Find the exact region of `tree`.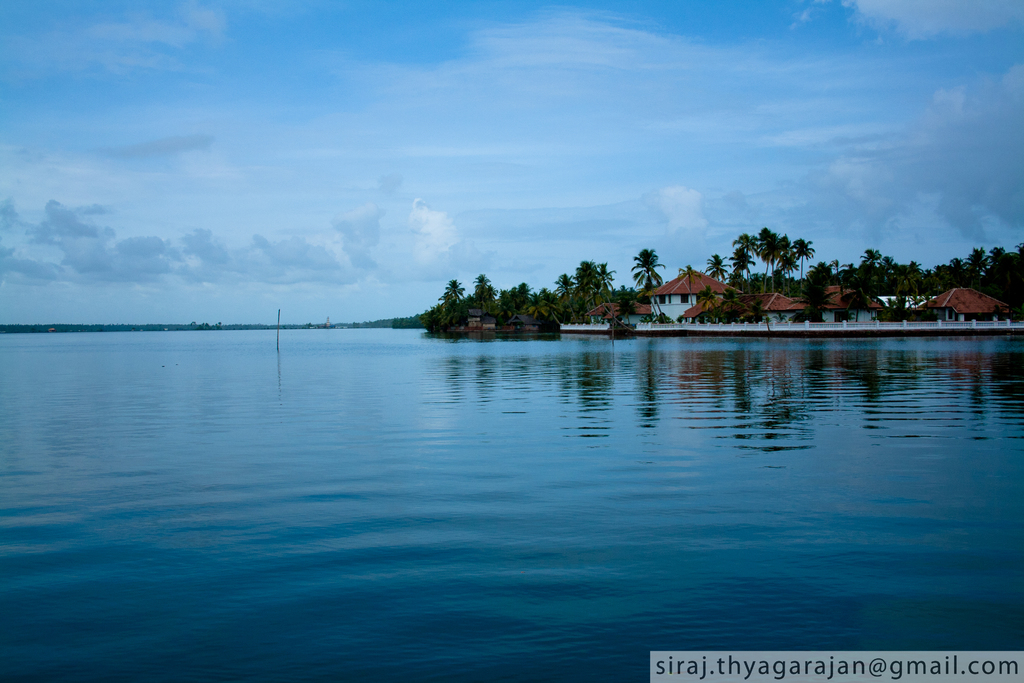
Exact region: pyautogui.locateOnScreen(715, 213, 845, 308).
